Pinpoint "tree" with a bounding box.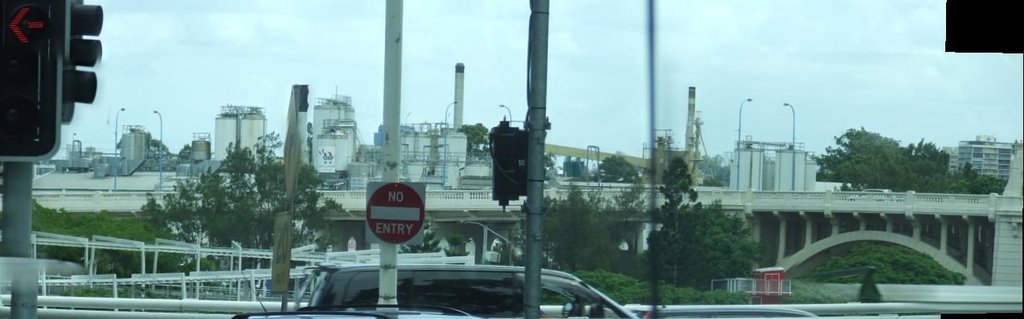
bbox=[695, 198, 766, 292].
